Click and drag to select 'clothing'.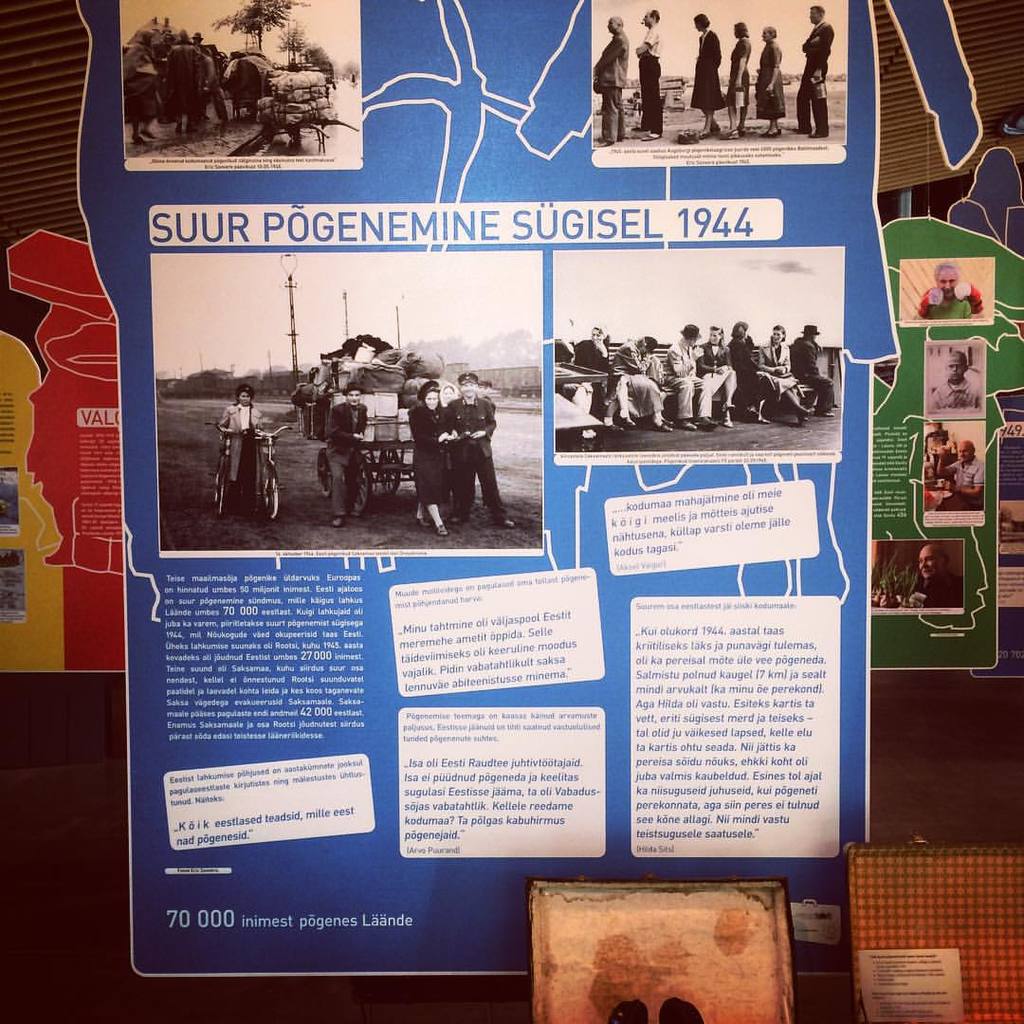
Selection: rect(674, 324, 713, 430).
